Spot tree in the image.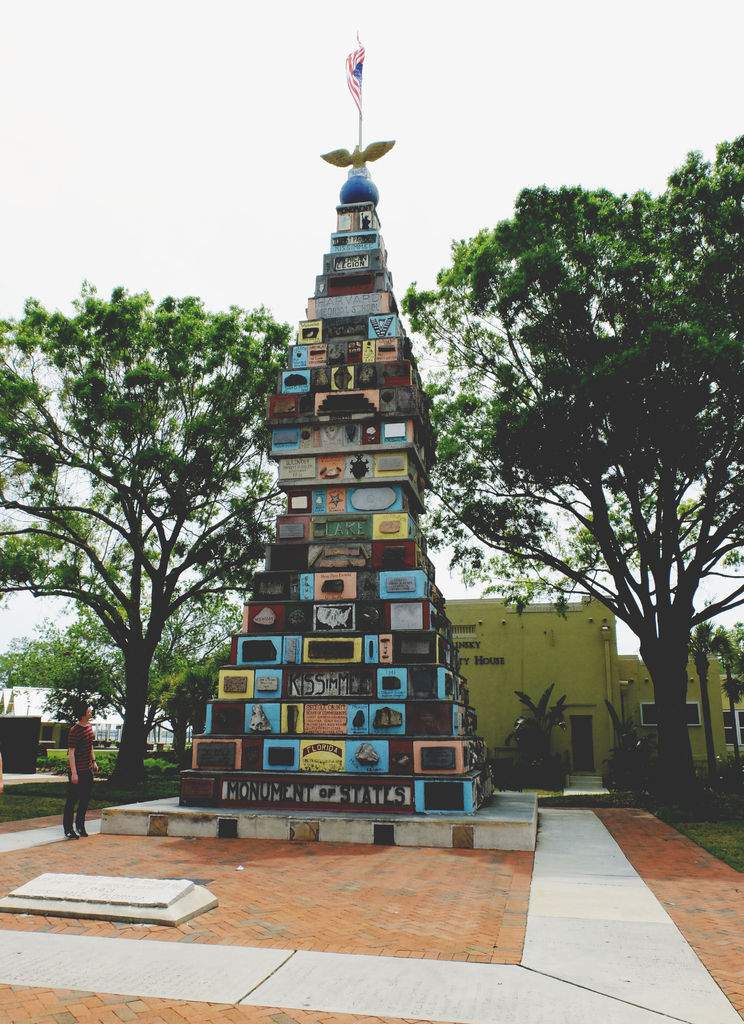
tree found at {"left": 0, "top": 273, "right": 309, "bottom": 791}.
